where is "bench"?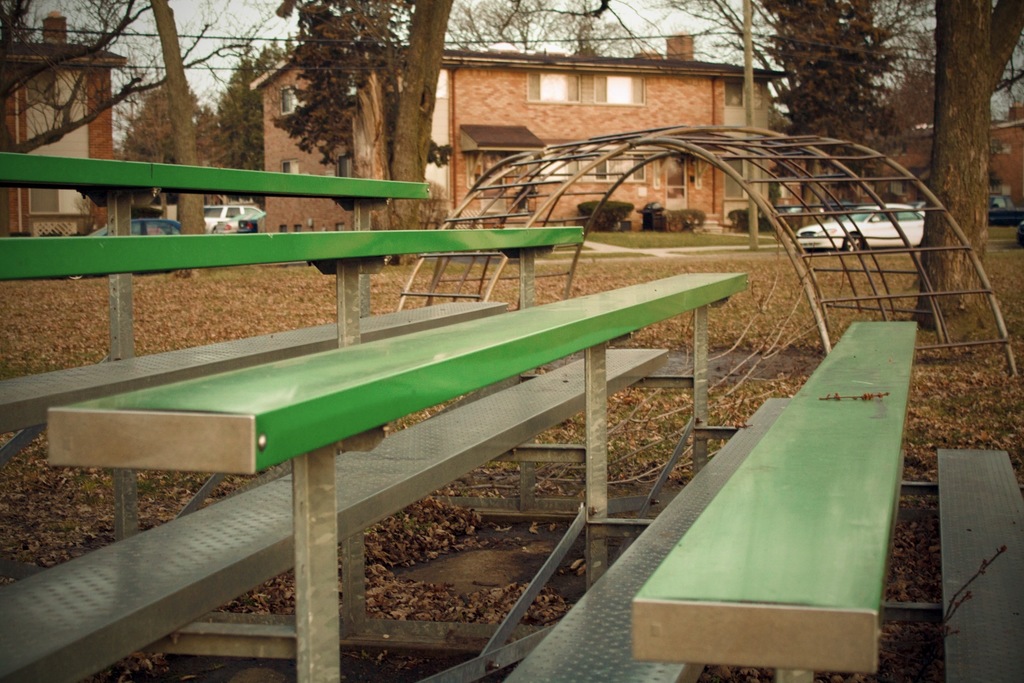
[x1=38, y1=258, x2=772, y2=682].
